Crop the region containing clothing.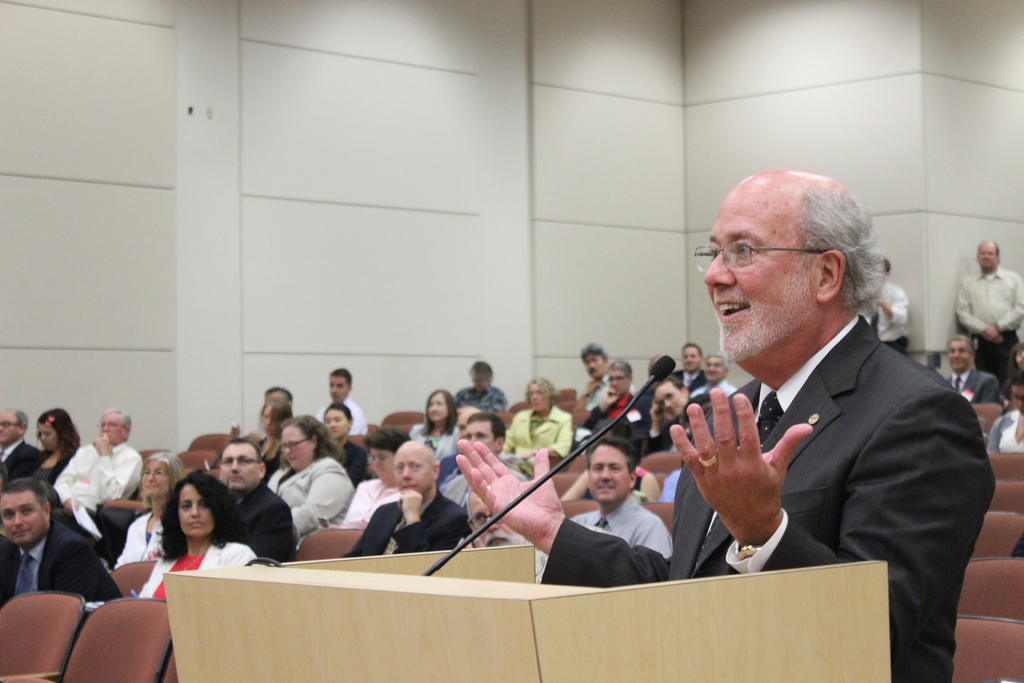
Crop region: (x1=402, y1=424, x2=470, y2=478).
